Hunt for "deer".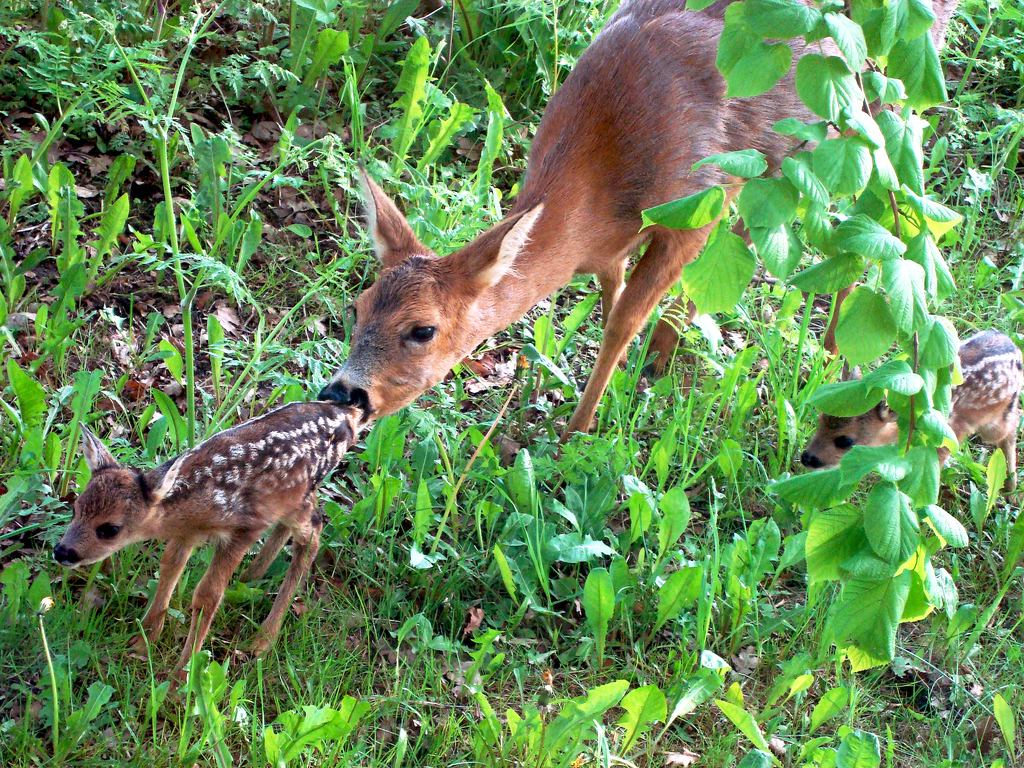
Hunted down at (802, 330, 1023, 487).
